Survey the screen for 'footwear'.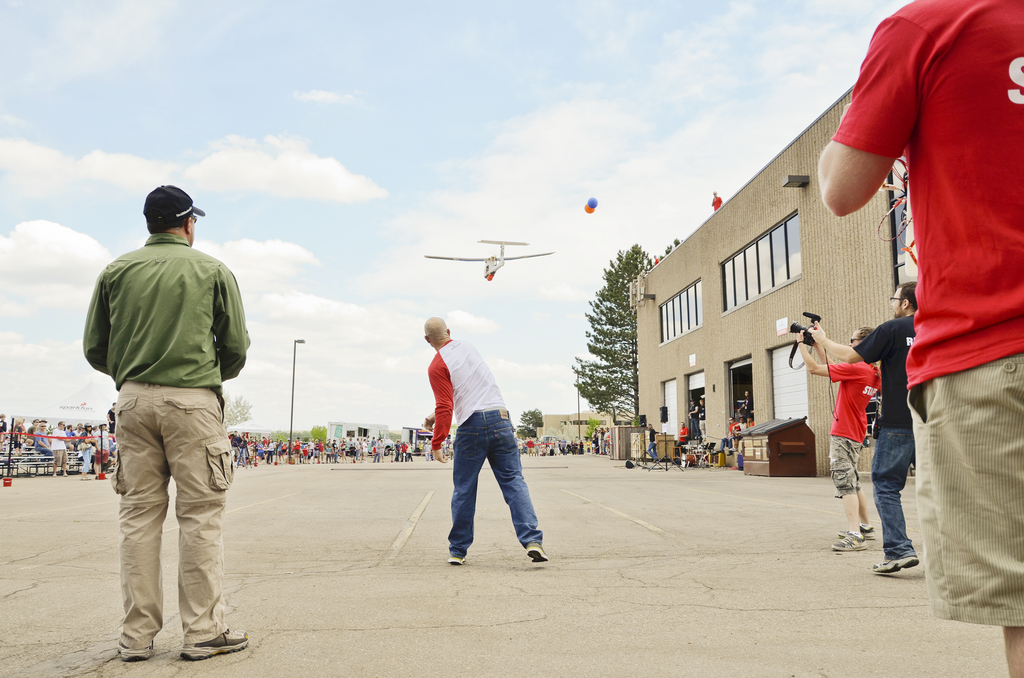
Survey found: <bbox>447, 555, 468, 567</bbox>.
